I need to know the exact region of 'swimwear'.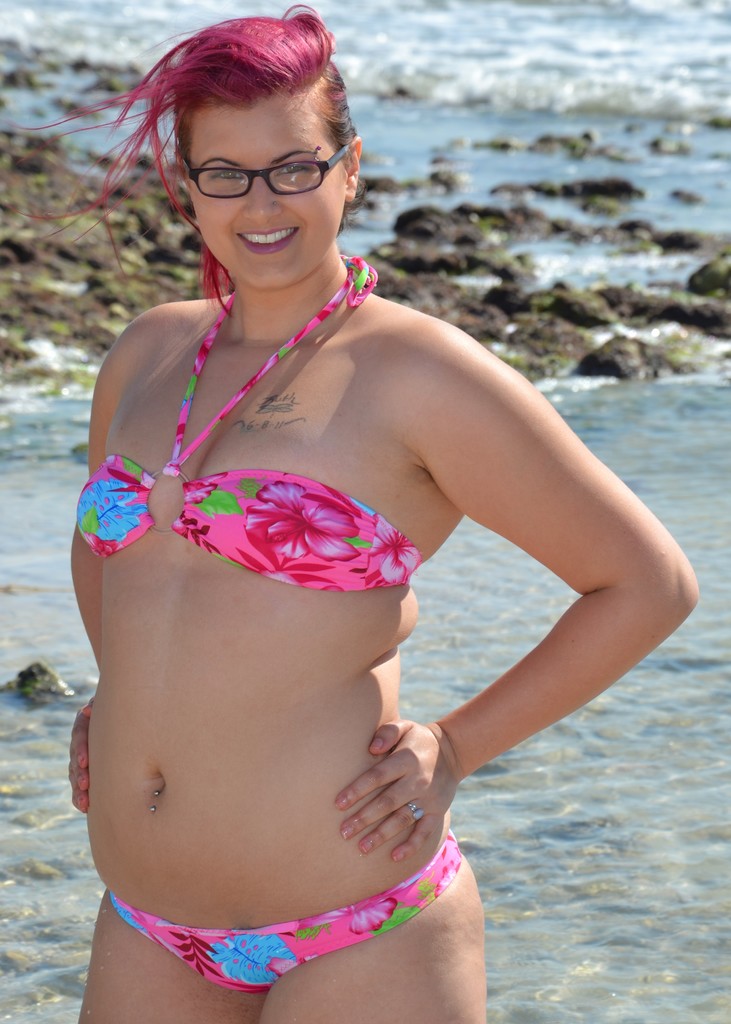
Region: {"left": 110, "top": 828, "right": 462, "bottom": 990}.
